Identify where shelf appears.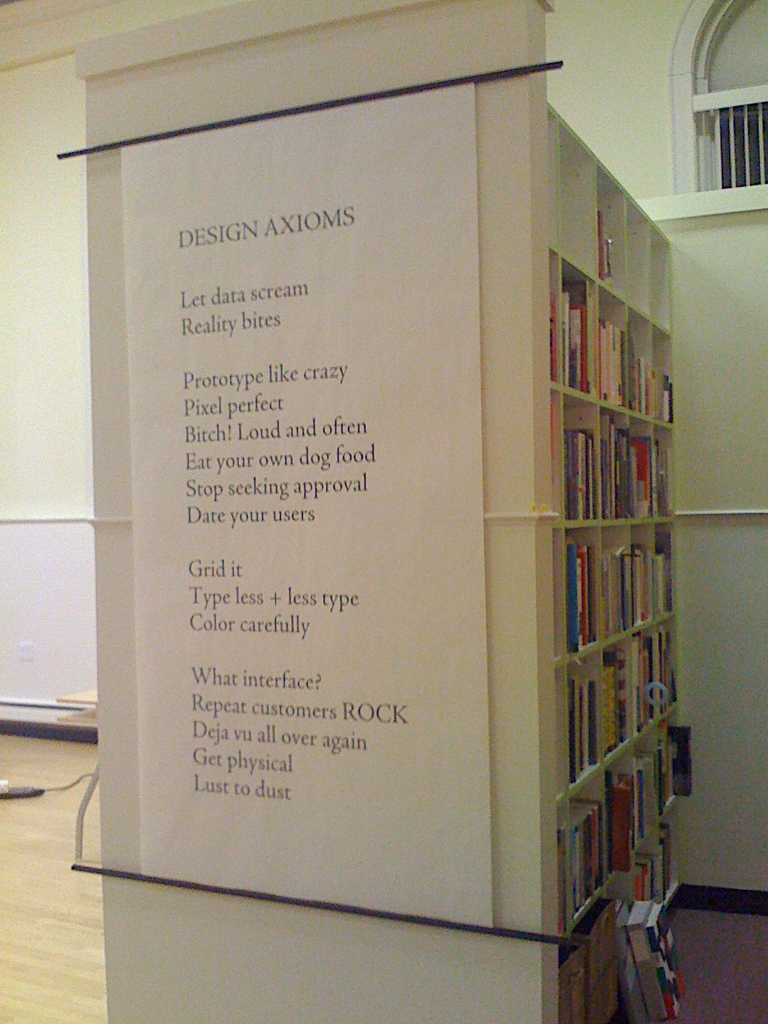
Appears at left=595, top=732, right=656, bottom=880.
